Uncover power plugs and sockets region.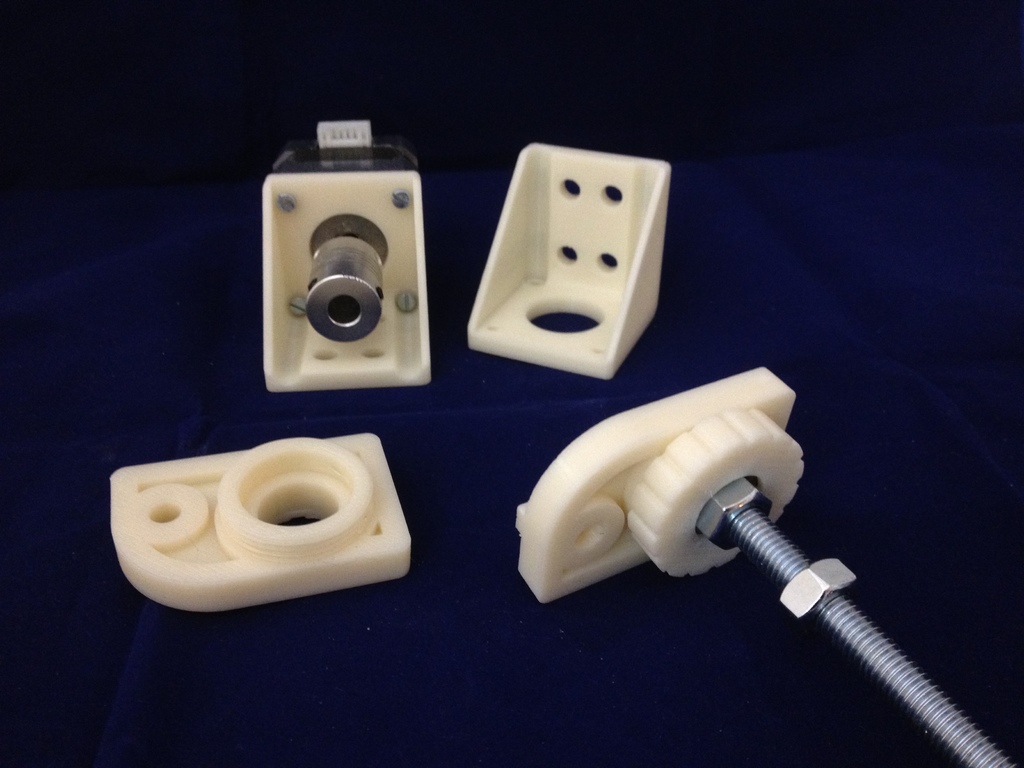
Uncovered: (x1=465, y1=143, x2=671, y2=380).
